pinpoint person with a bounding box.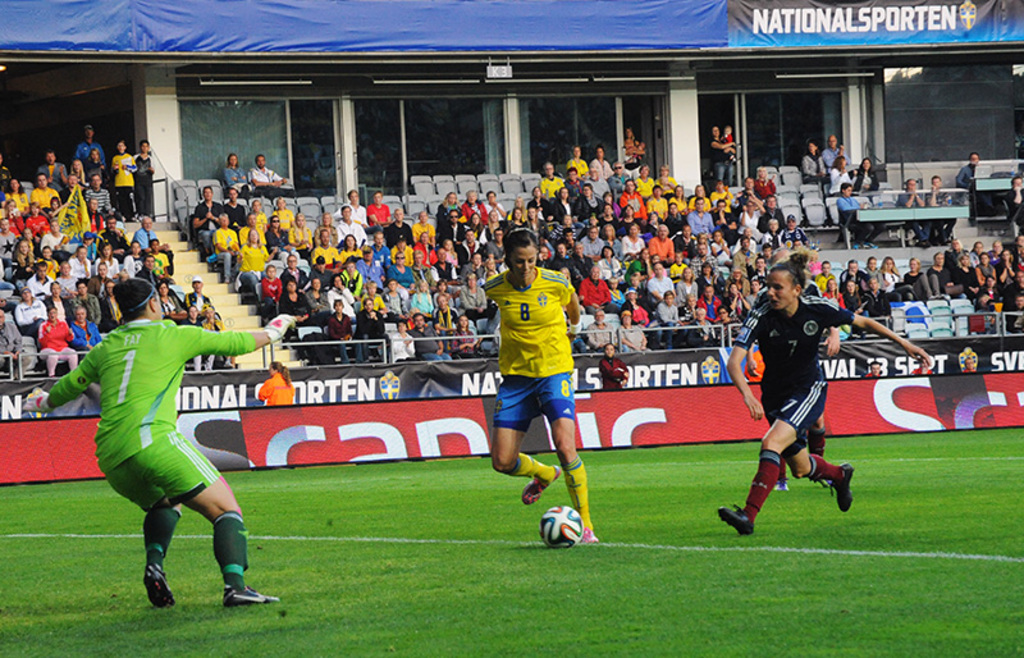
483:215:589:529.
